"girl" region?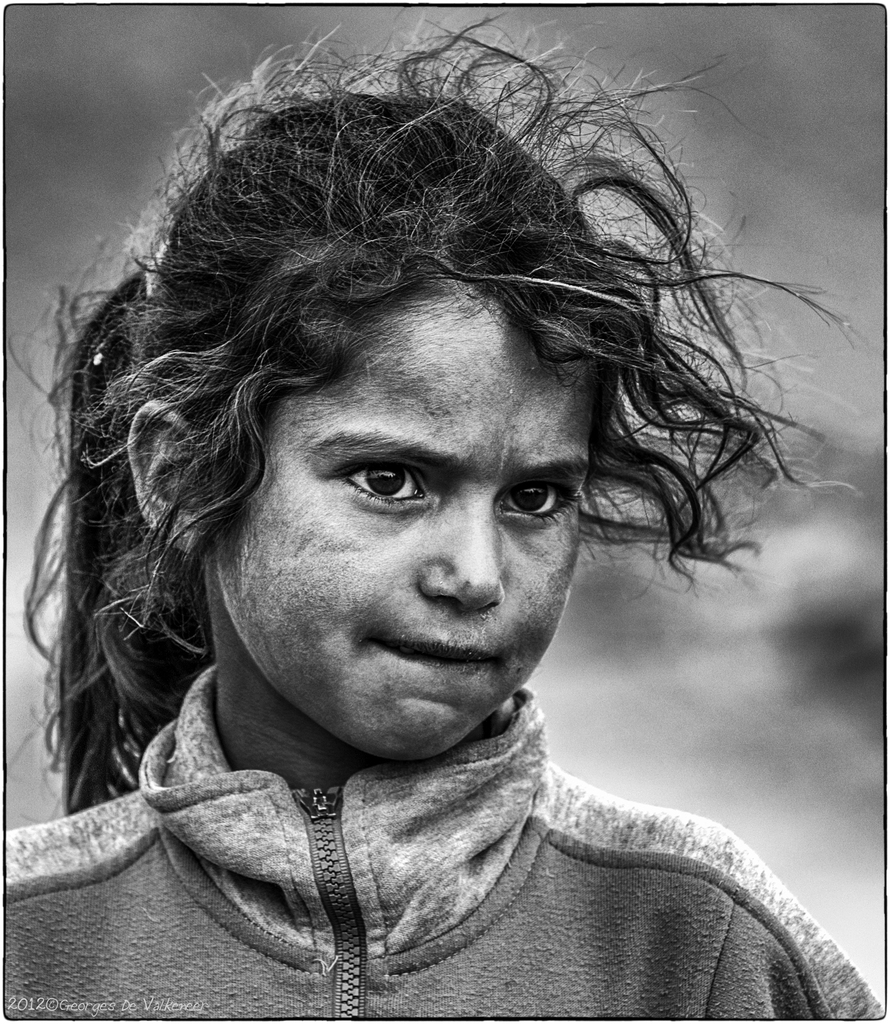
pyautogui.locateOnScreen(1, 4, 889, 1018)
